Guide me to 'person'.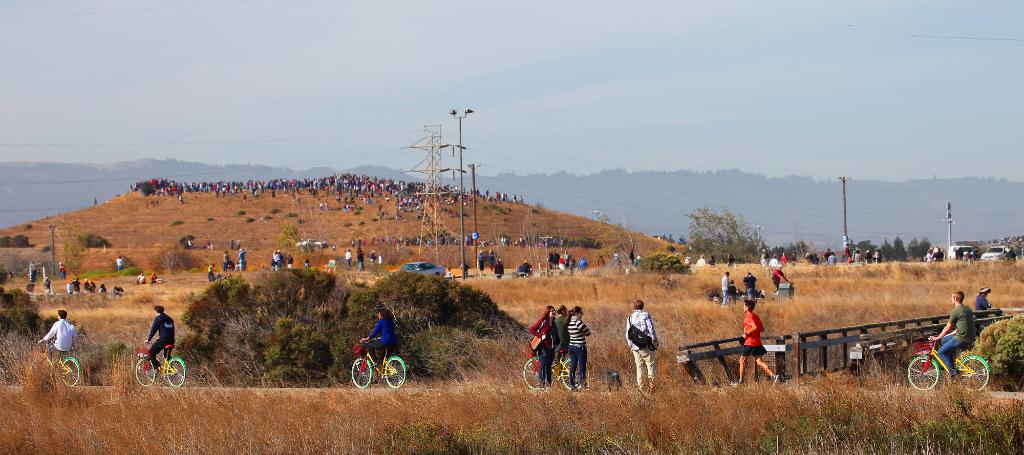
Guidance: locate(143, 308, 176, 379).
